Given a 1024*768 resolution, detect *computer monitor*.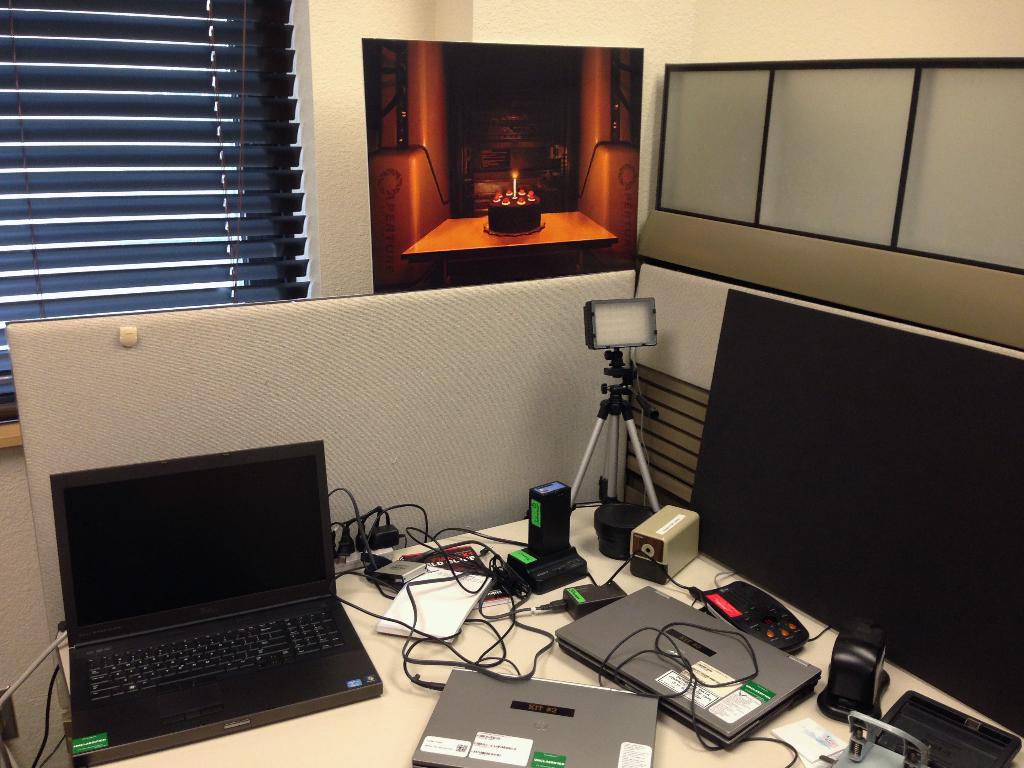
bbox=(692, 289, 1021, 716).
